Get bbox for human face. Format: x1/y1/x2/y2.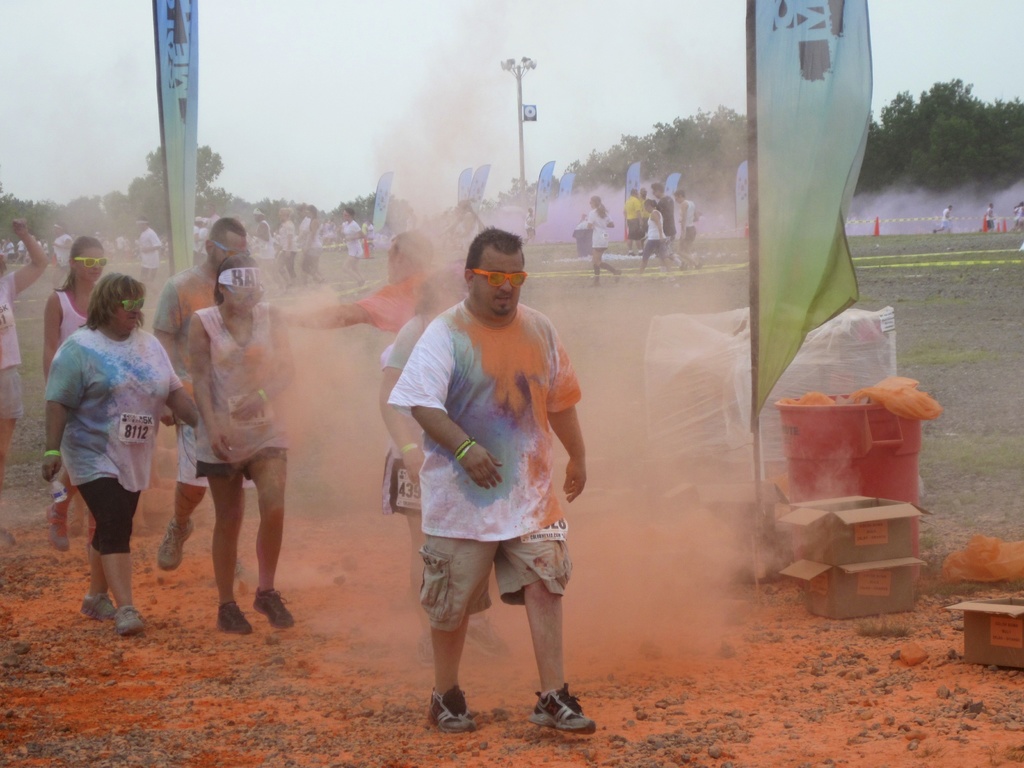
212/227/246/273.
